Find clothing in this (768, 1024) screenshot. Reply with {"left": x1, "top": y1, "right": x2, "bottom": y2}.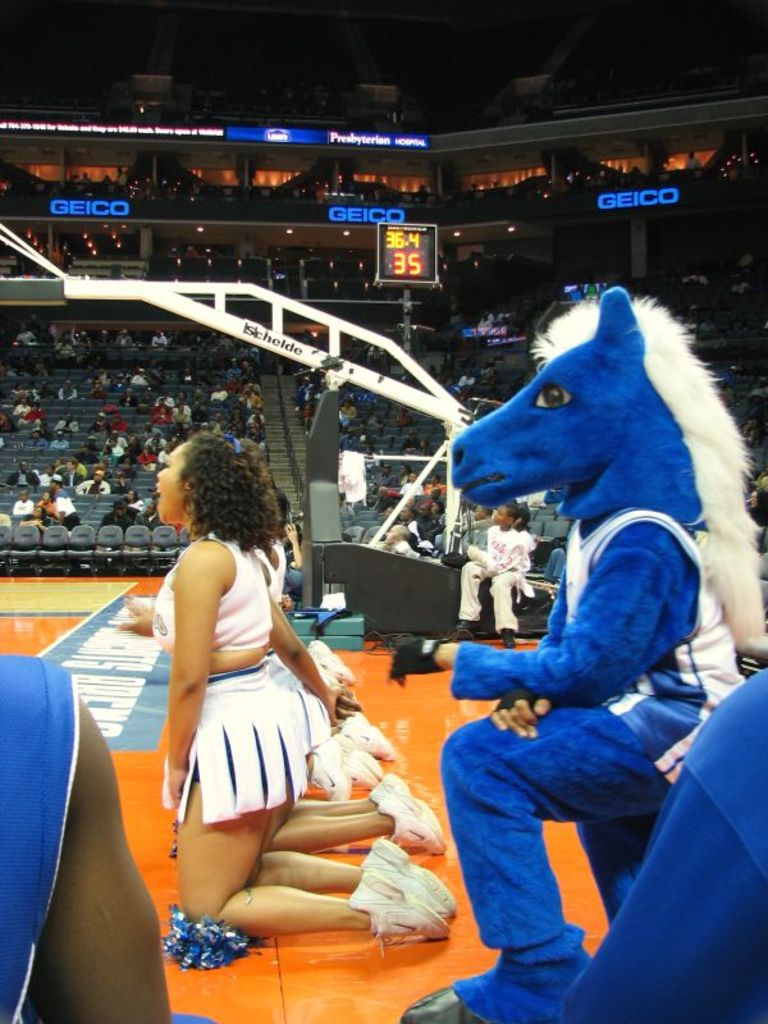
{"left": 564, "top": 506, "right": 748, "bottom": 788}.
